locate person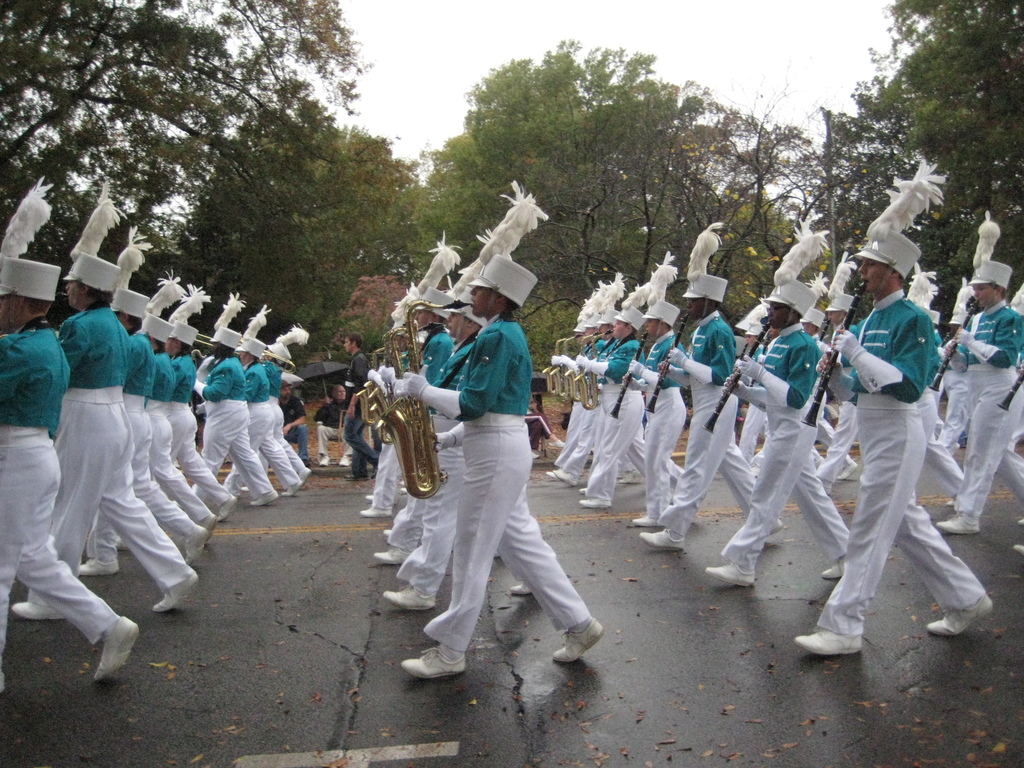
locate(797, 303, 832, 447)
